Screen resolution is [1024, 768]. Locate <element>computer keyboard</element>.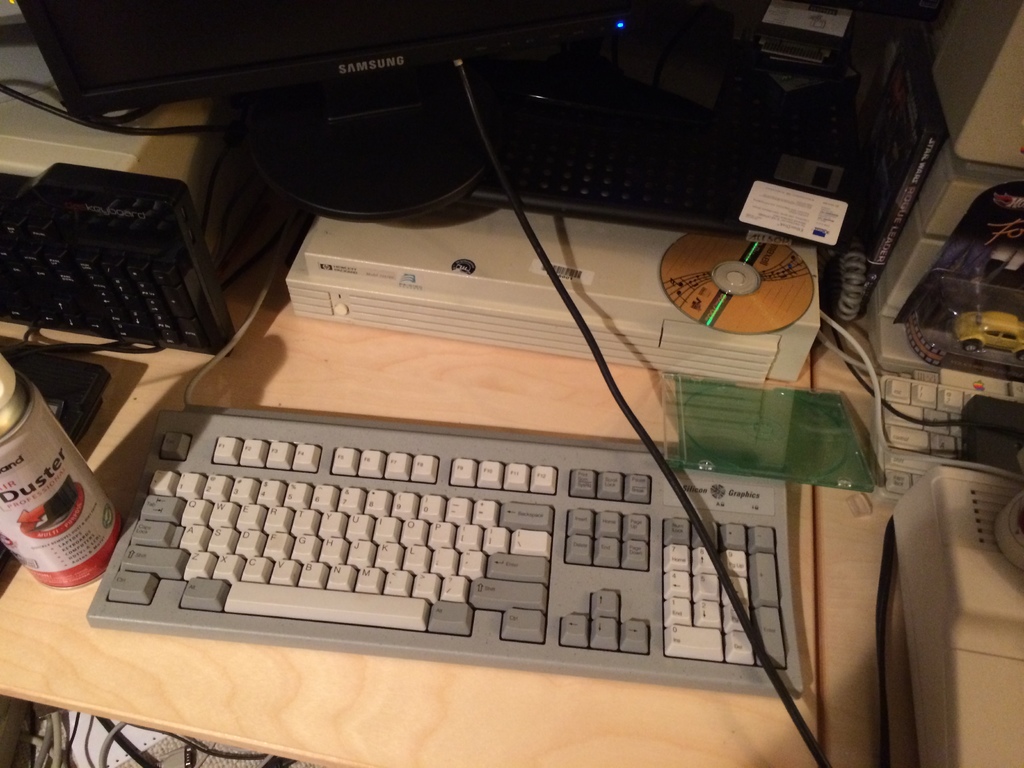
(left=0, top=161, right=230, bottom=357).
